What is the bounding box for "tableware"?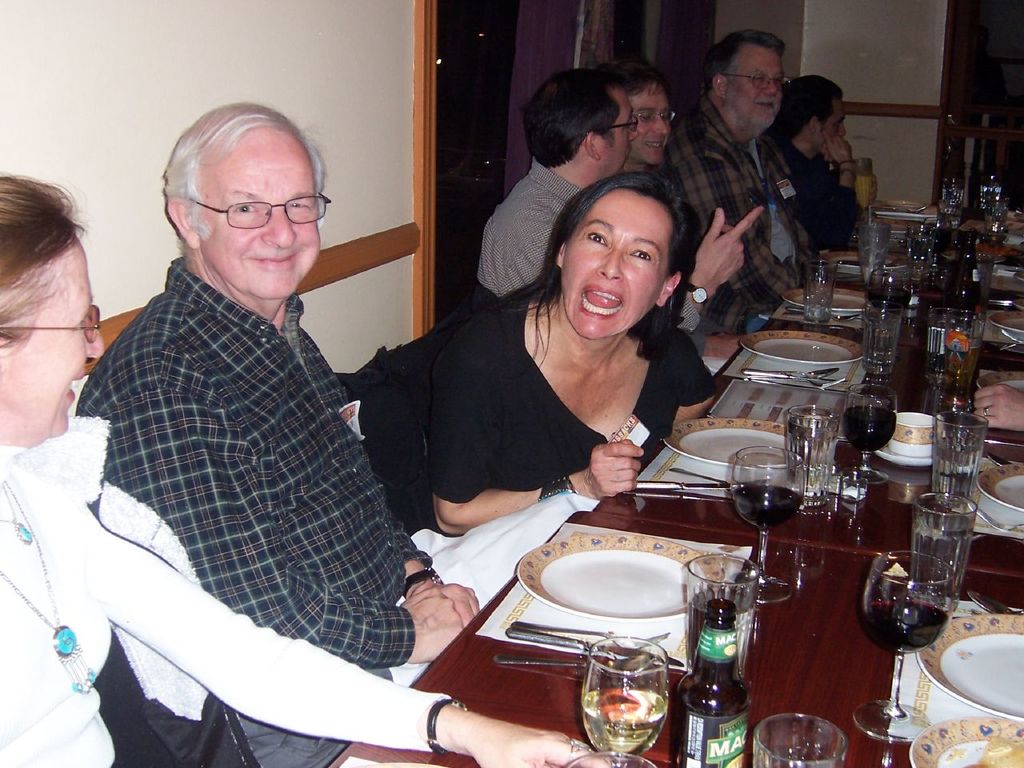
bbox=[990, 454, 1023, 470].
